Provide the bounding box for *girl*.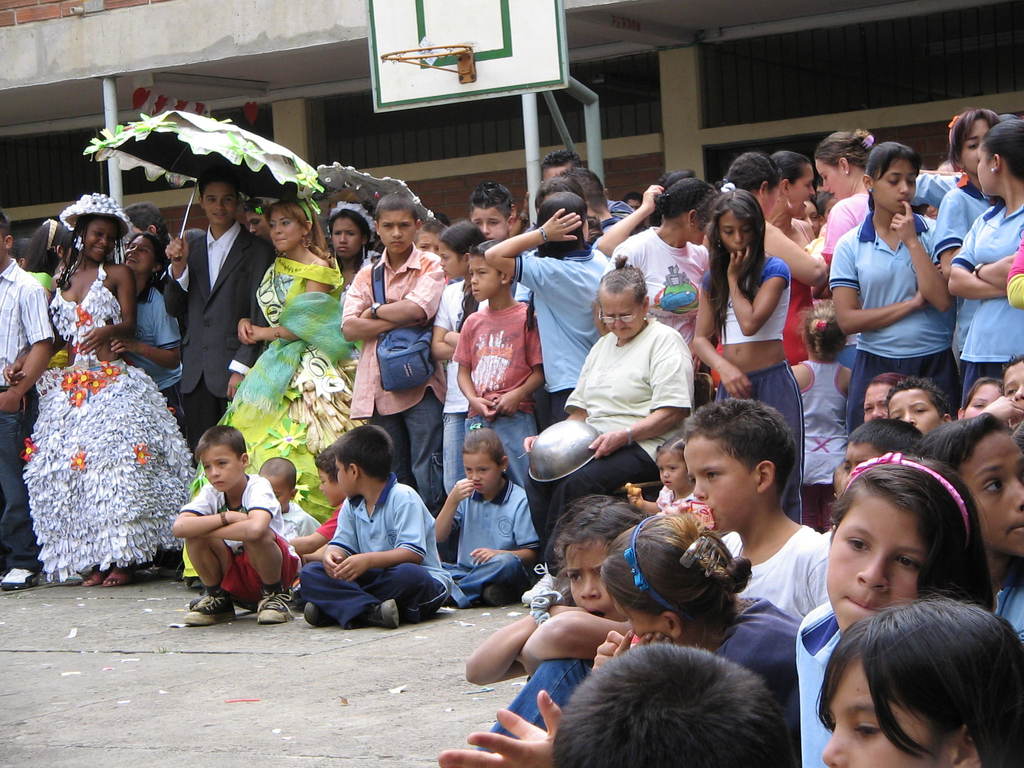
{"x1": 422, "y1": 225, "x2": 519, "y2": 520}.
